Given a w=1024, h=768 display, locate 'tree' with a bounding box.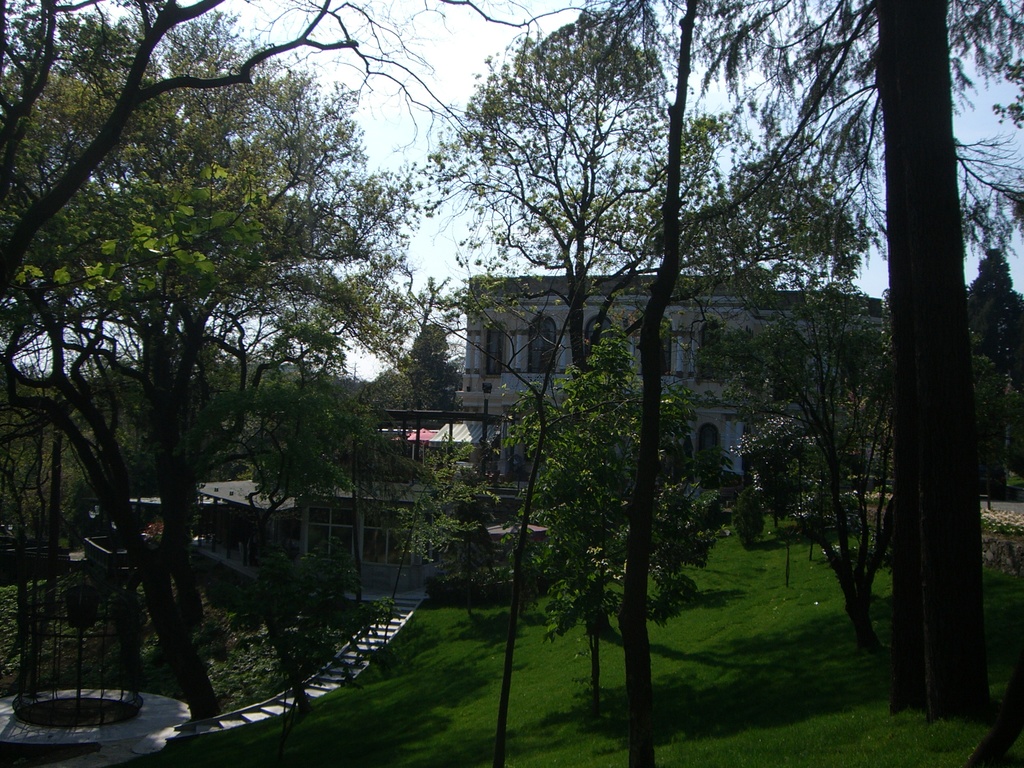
Located: bbox=[396, 0, 880, 688].
